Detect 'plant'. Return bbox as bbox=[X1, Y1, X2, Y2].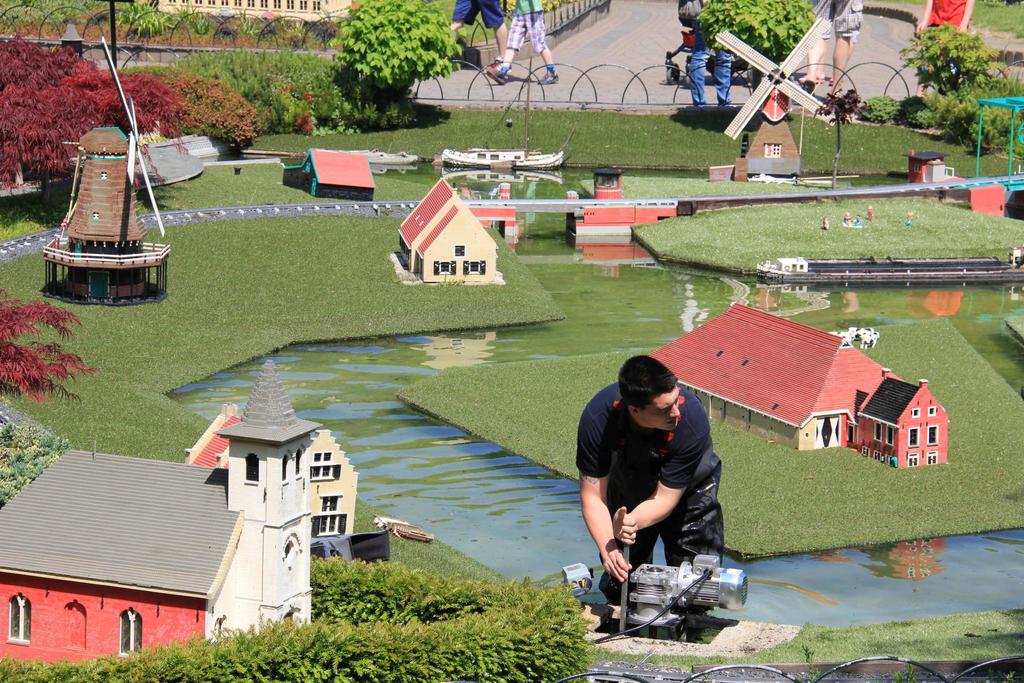
bbox=[170, 3, 219, 48].
